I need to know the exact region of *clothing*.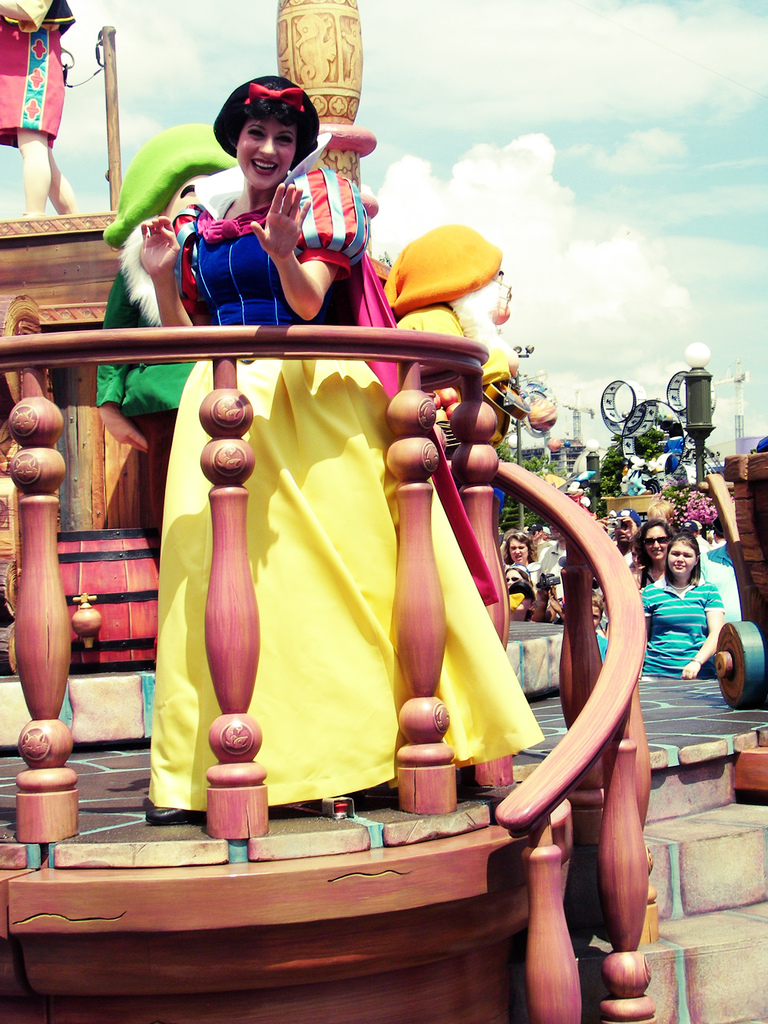
Region: bbox(0, 0, 78, 154).
